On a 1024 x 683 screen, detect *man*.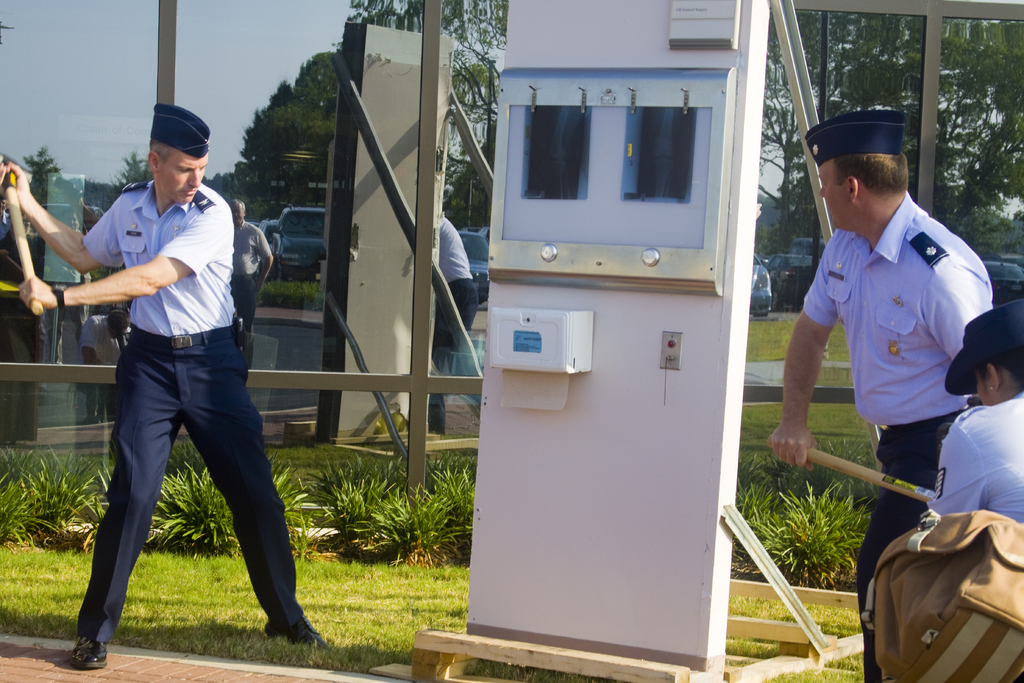
region(229, 199, 270, 332).
